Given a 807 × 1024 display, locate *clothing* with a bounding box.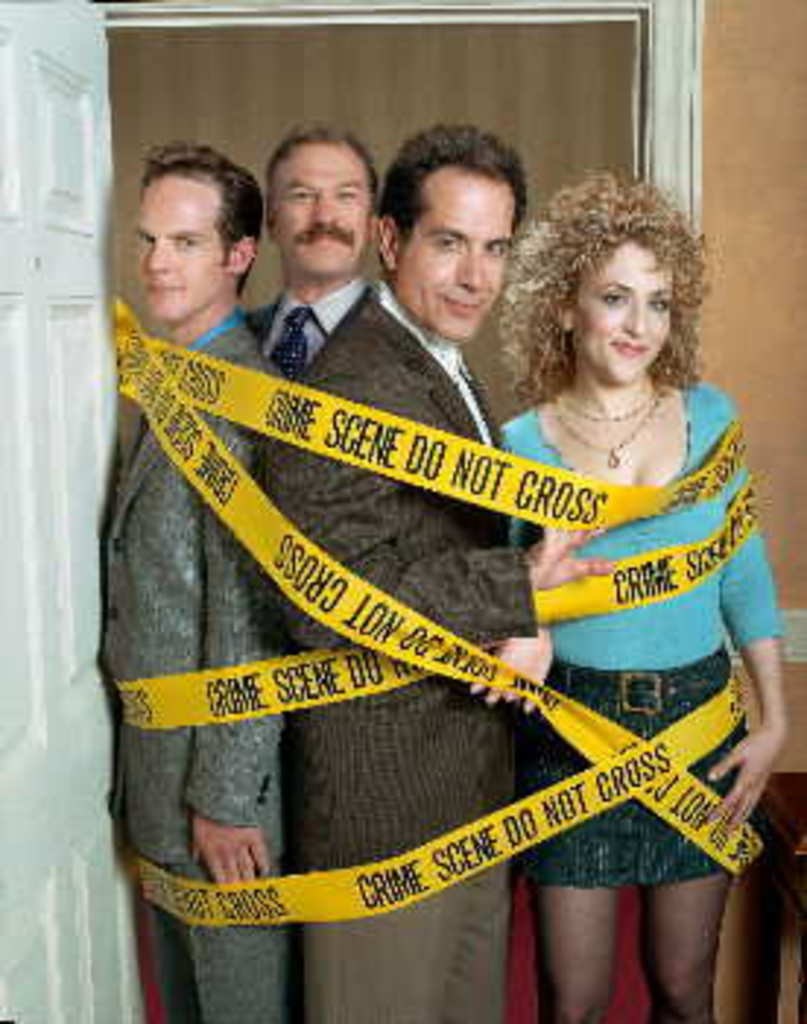
Located: 94:301:289:1021.
